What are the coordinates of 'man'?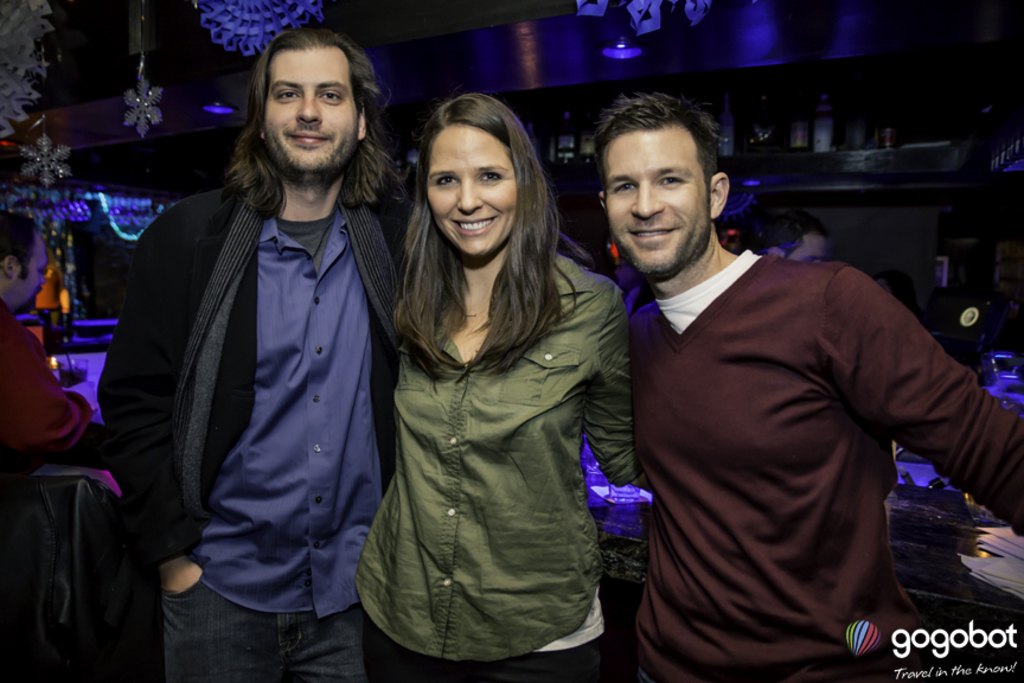
pyautogui.locateOnScreen(98, 27, 411, 682).
